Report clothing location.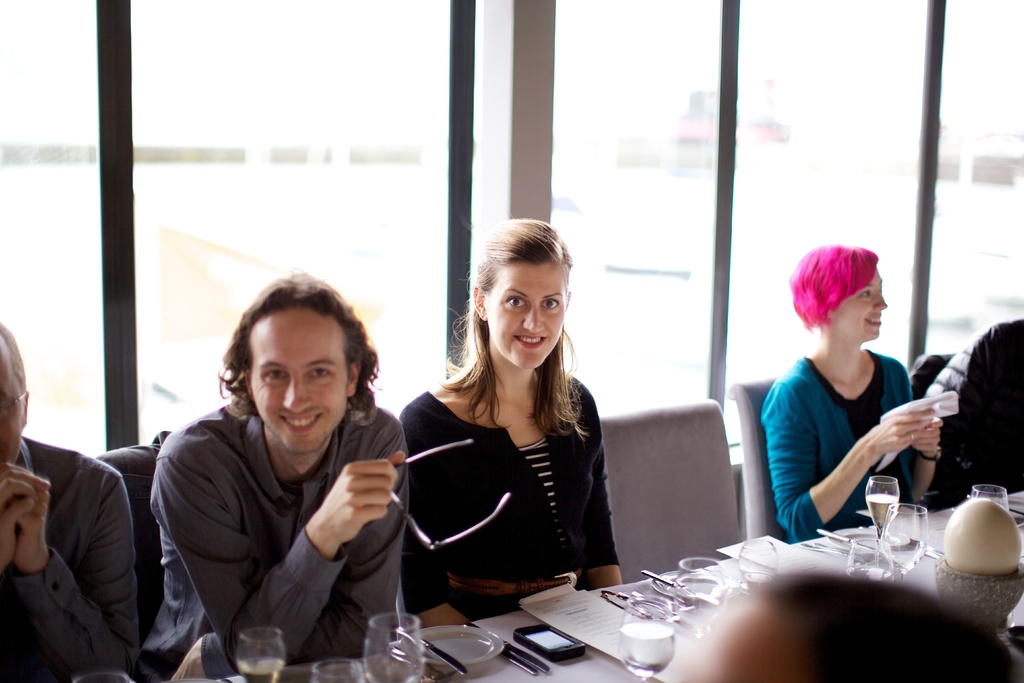
Report: crop(396, 349, 628, 614).
